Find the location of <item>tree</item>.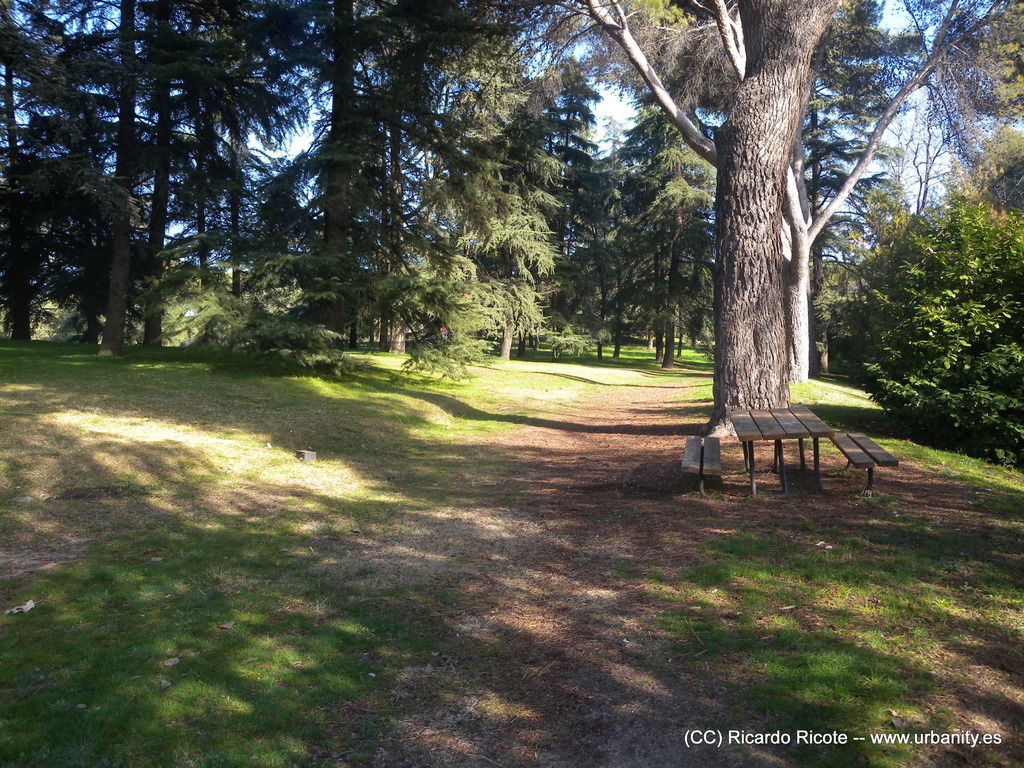
Location: [x1=917, y1=0, x2=1023, y2=481].
